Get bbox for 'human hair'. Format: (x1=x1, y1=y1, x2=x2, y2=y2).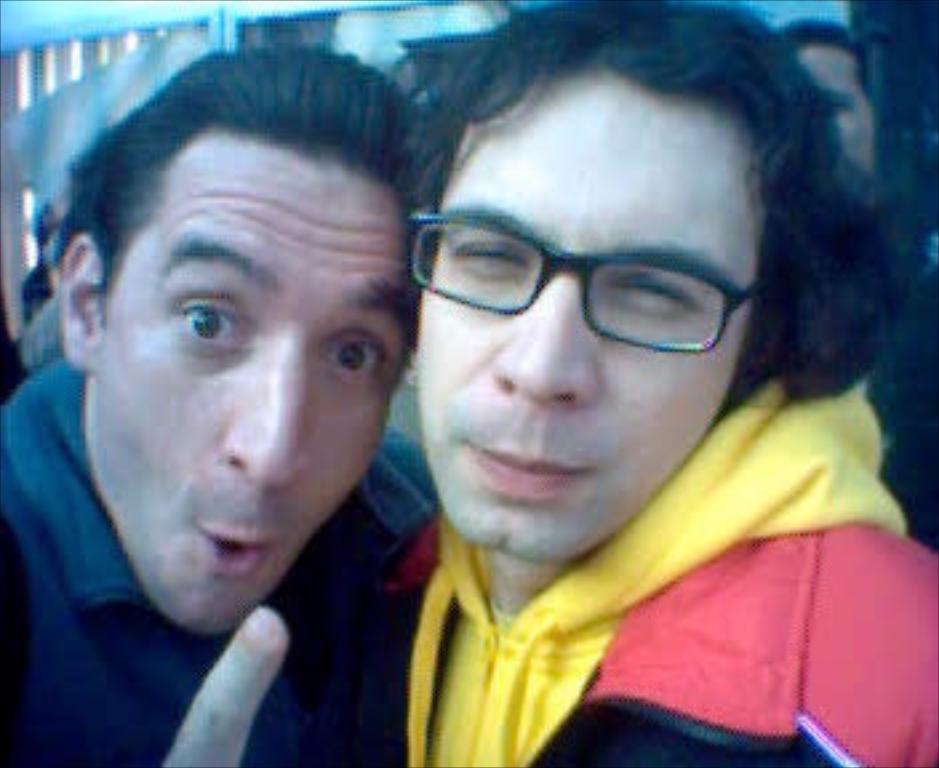
(x1=51, y1=40, x2=432, y2=331).
